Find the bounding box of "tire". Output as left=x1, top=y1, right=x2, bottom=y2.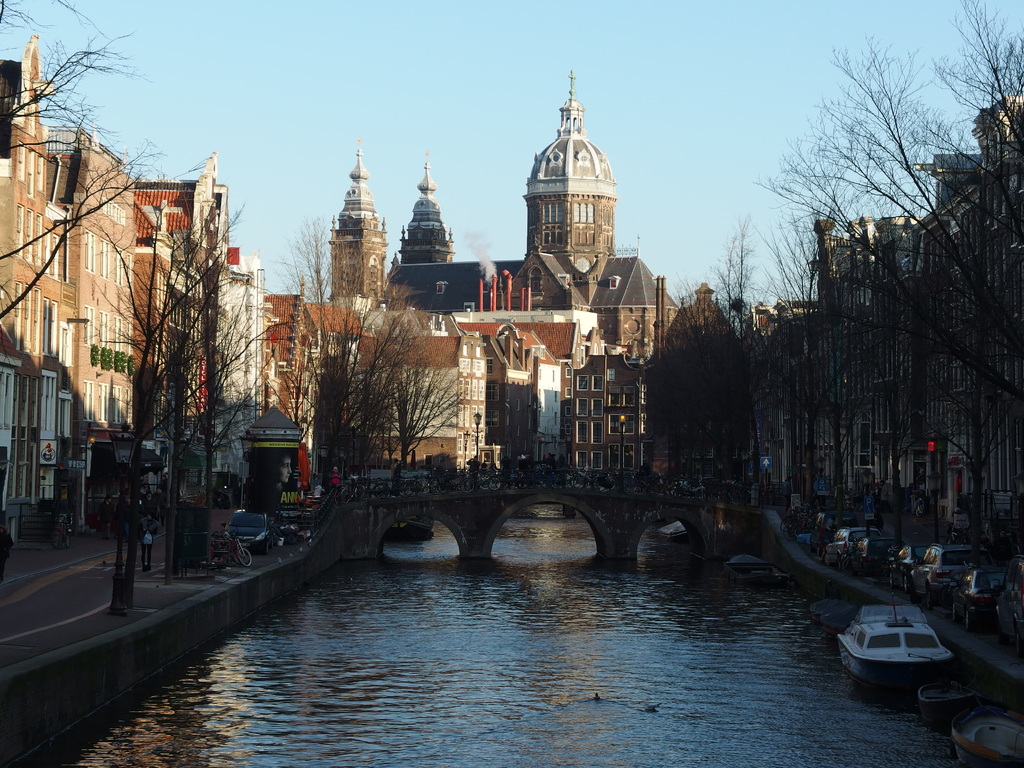
left=927, top=588, right=936, bottom=607.
